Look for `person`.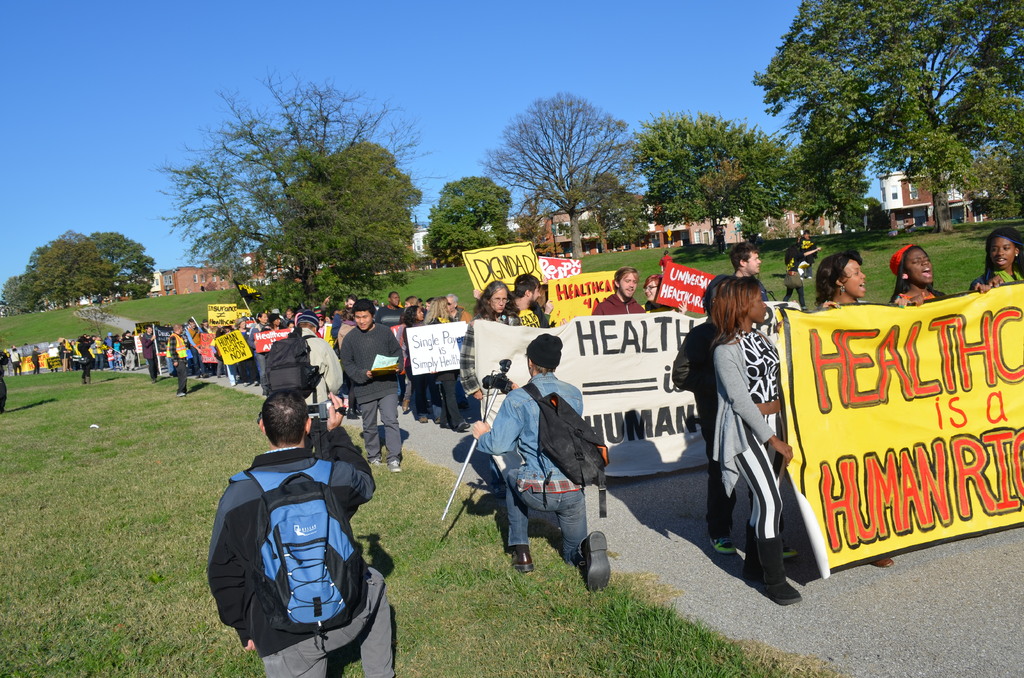
Found: (x1=297, y1=303, x2=344, y2=426).
